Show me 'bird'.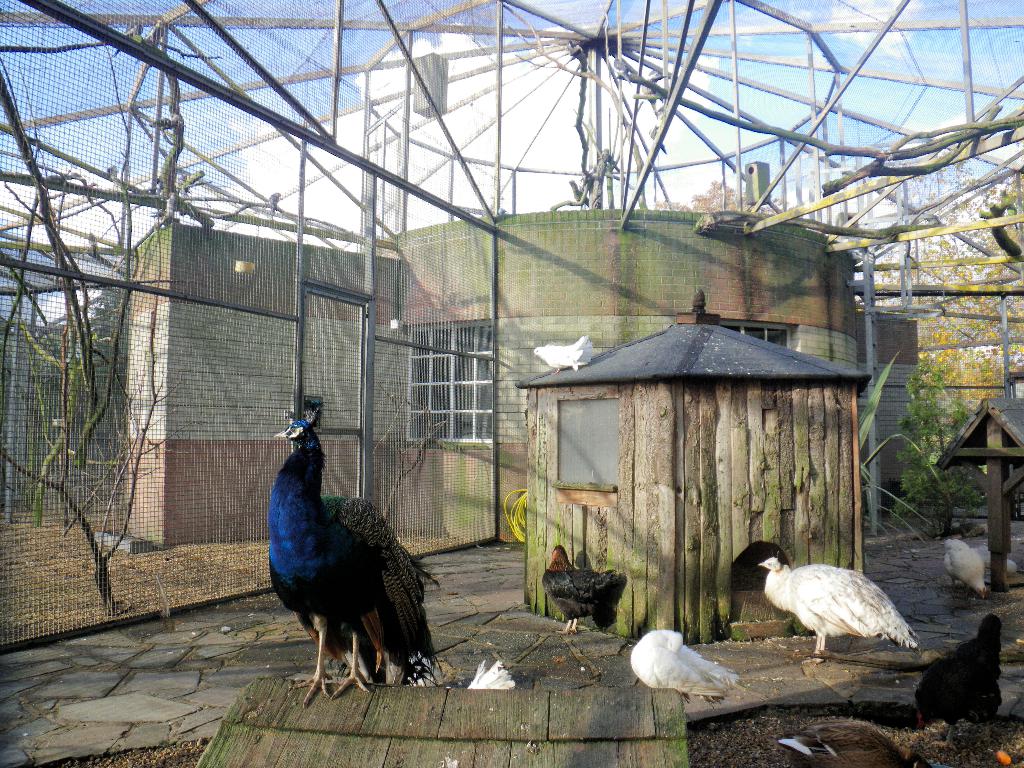
'bird' is here: rect(944, 537, 985, 599).
